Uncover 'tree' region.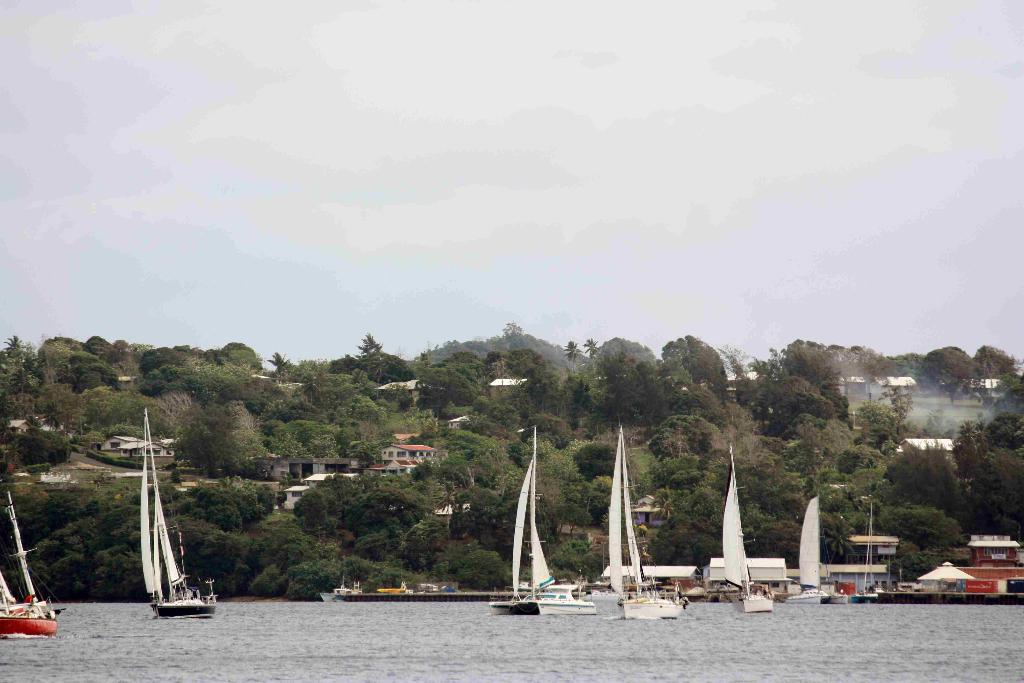
Uncovered: 819,497,872,559.
